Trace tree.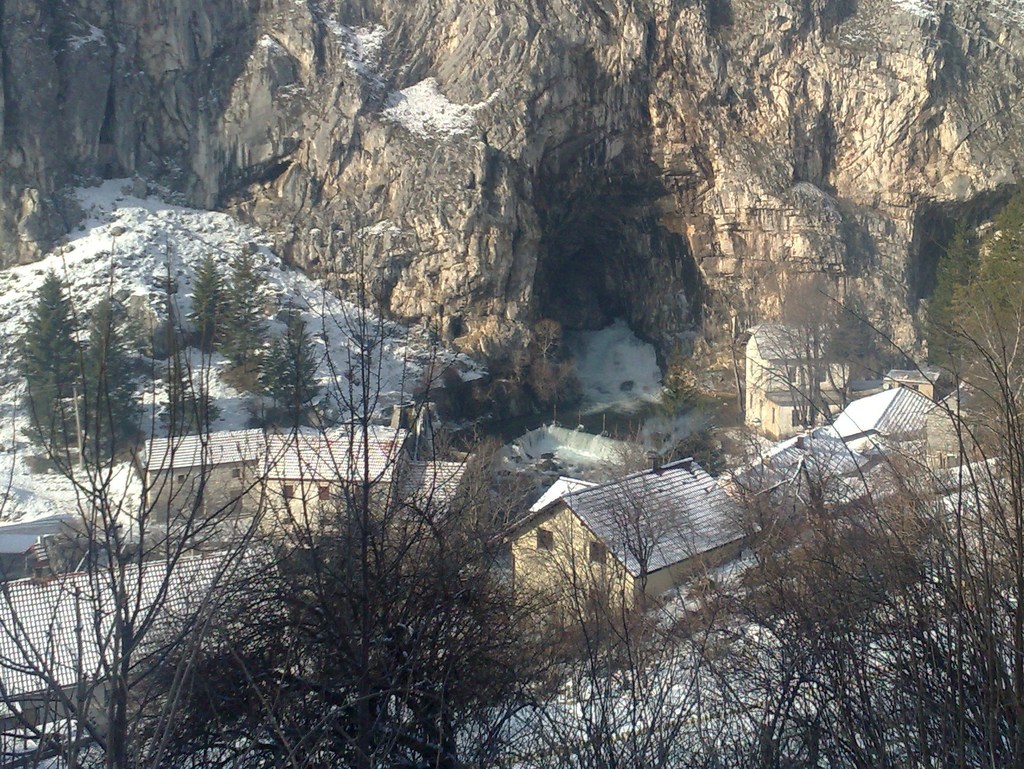
Traced to {"left": 70, "top": 292, "right": 148, "bottom": 463}.
